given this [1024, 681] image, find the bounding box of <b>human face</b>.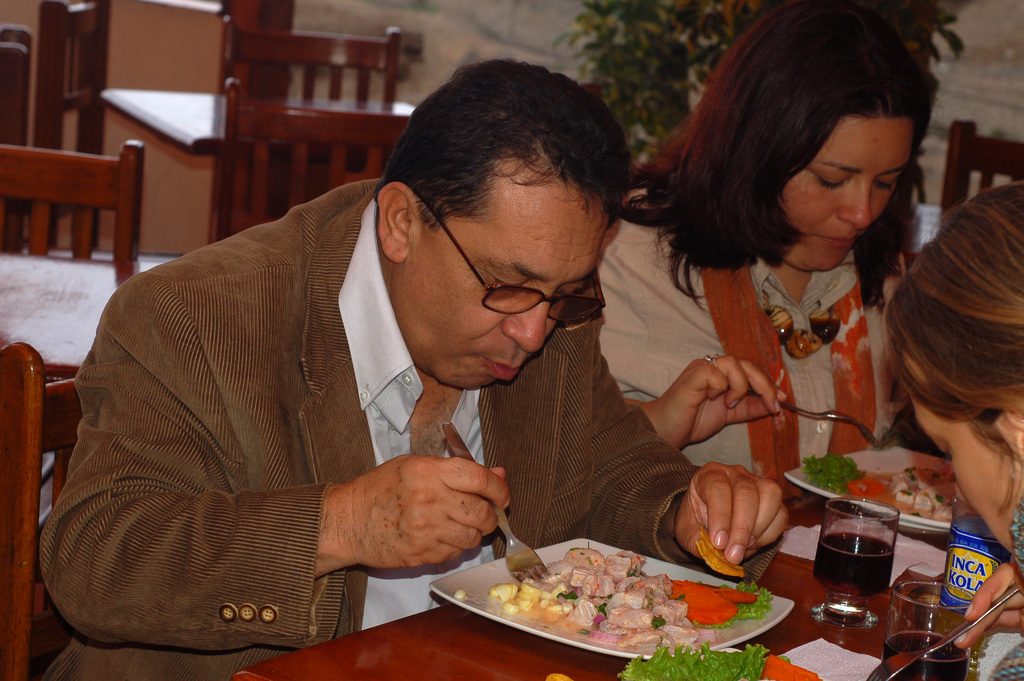
{"left": 402, "top": 157, "right": 609, "bottom": 392}.
